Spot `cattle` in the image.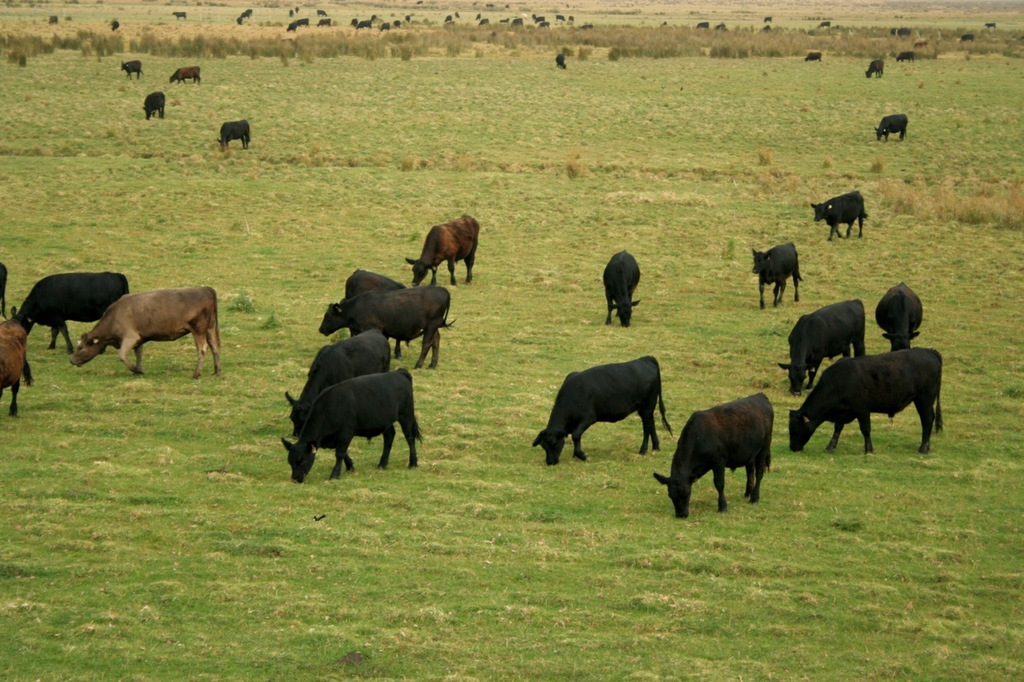
`cattle` found at l=0, t=258, r=8, b=319.
